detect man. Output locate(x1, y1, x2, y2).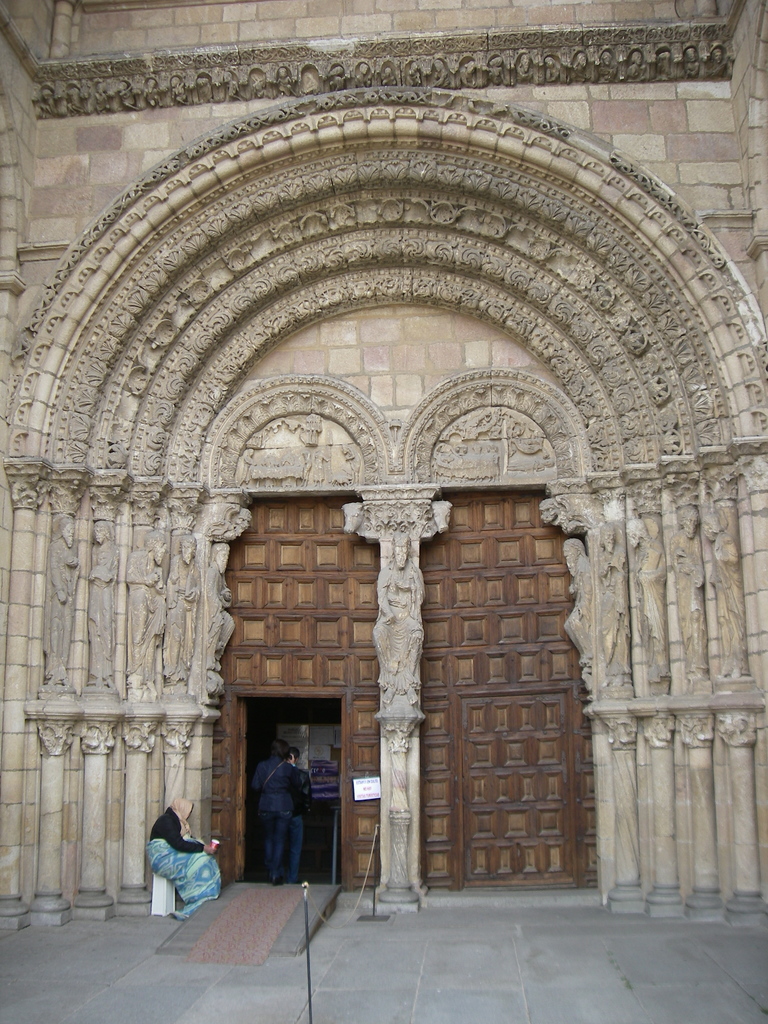
locate(287, 746, 312, 885).
